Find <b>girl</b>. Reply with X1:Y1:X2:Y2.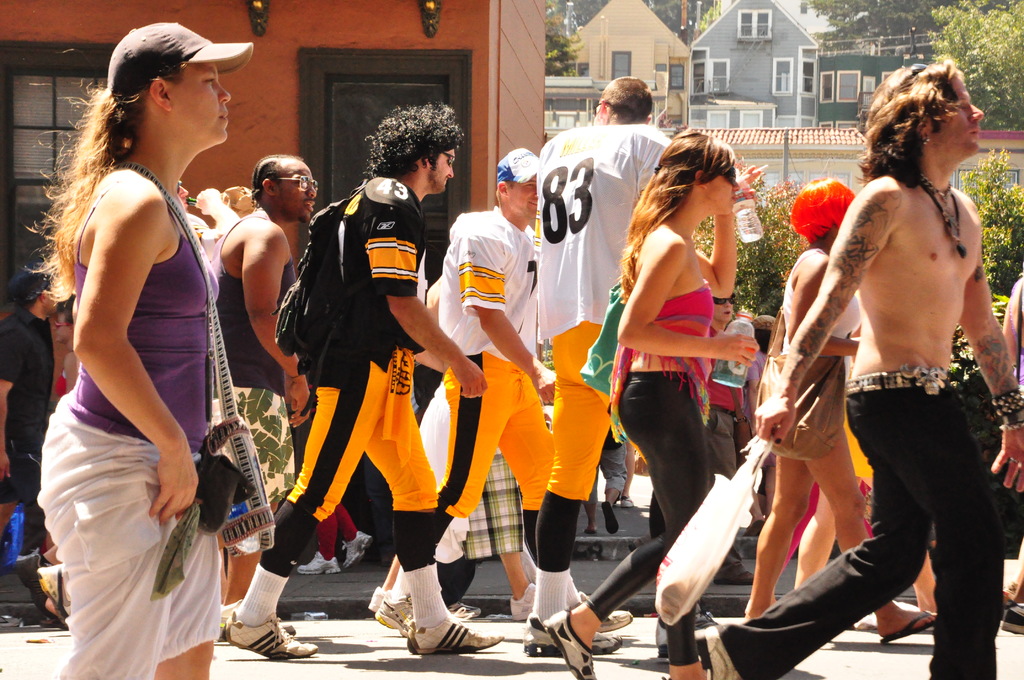
545:124:759:679.
